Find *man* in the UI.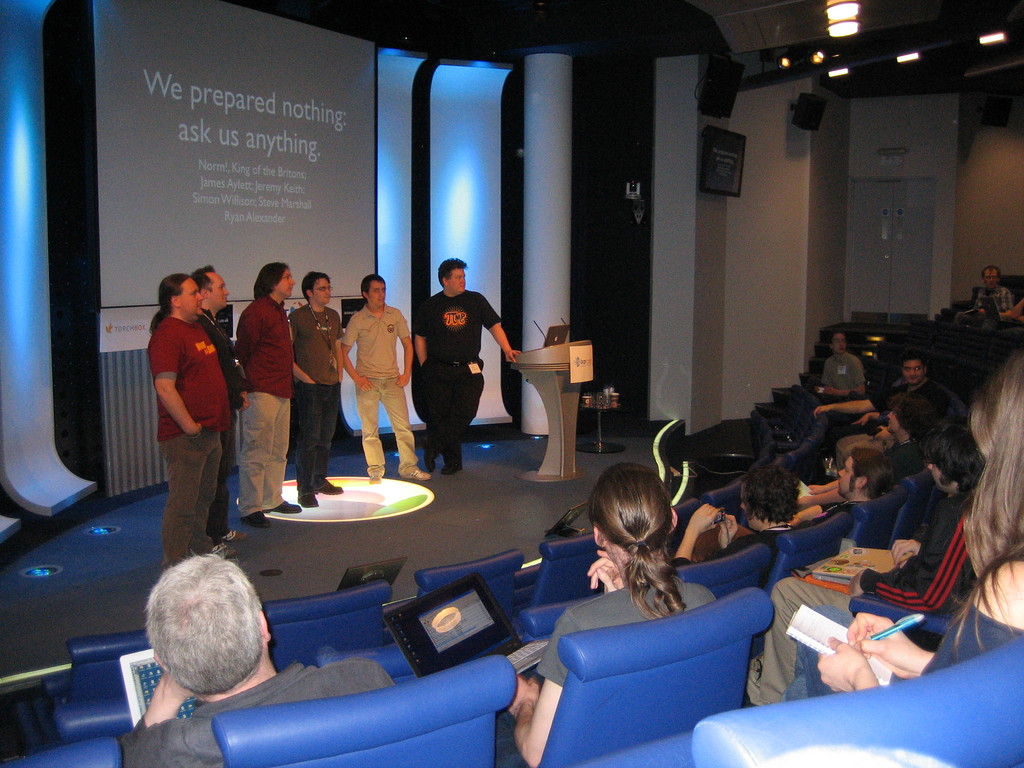
UI element at (955, 265, 1012, 330).
